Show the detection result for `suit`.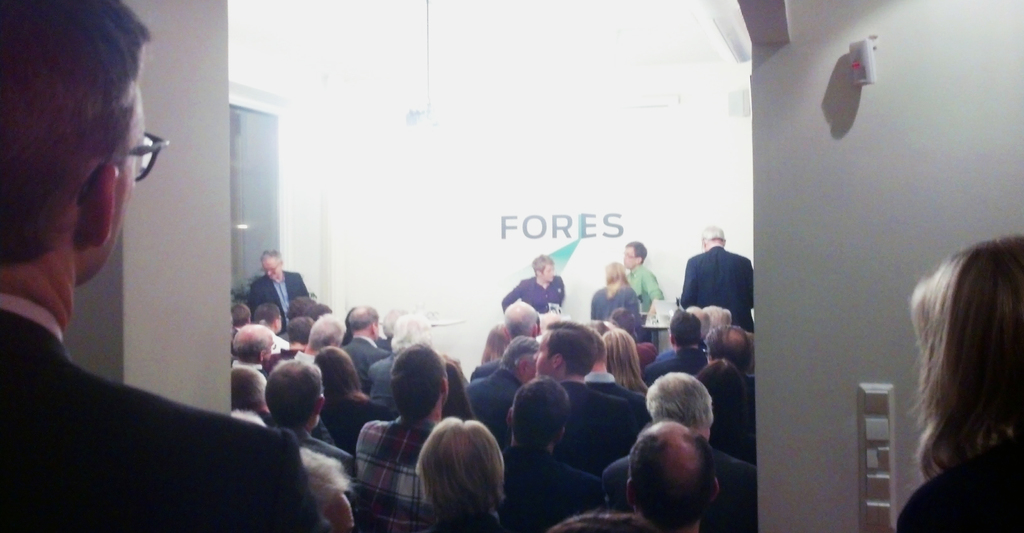
(241,277,312,333).
